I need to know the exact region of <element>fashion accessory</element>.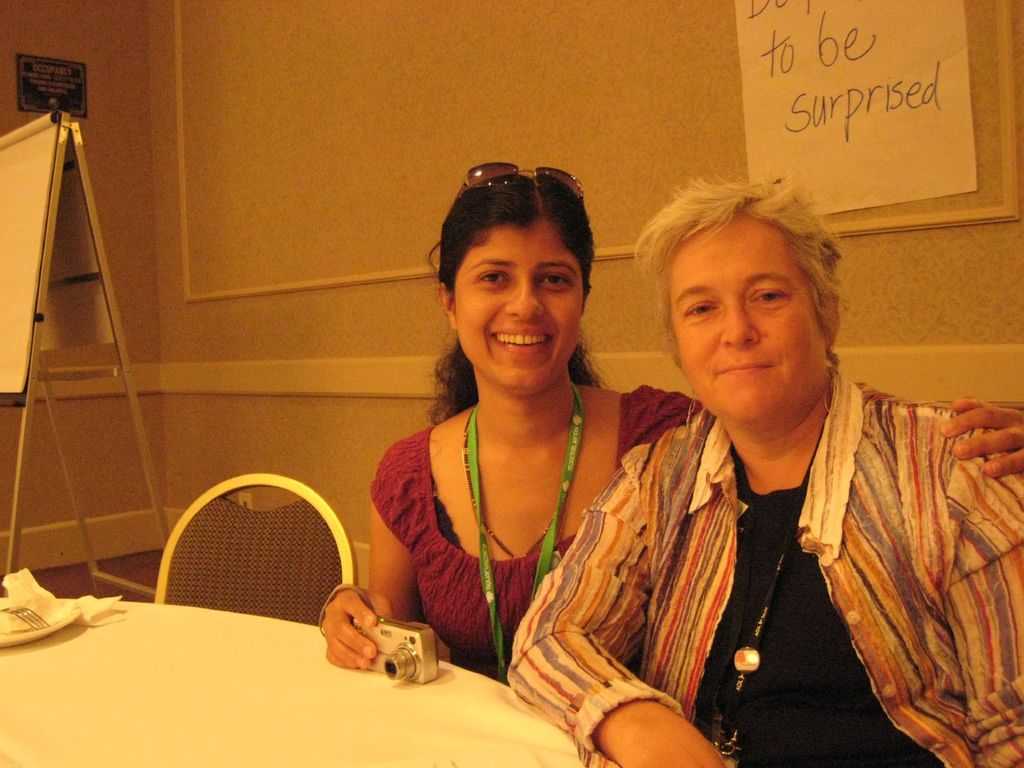
Region: crop(461, 404, 558, 560).
